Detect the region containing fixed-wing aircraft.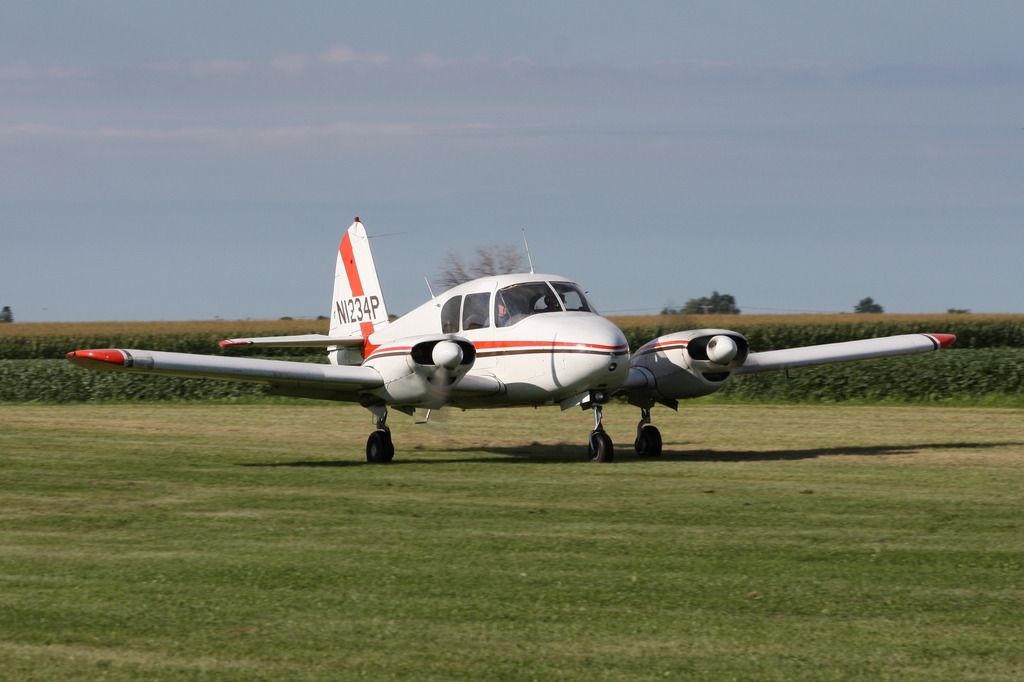
(left=65, top=217, right=959, bottom=461).
